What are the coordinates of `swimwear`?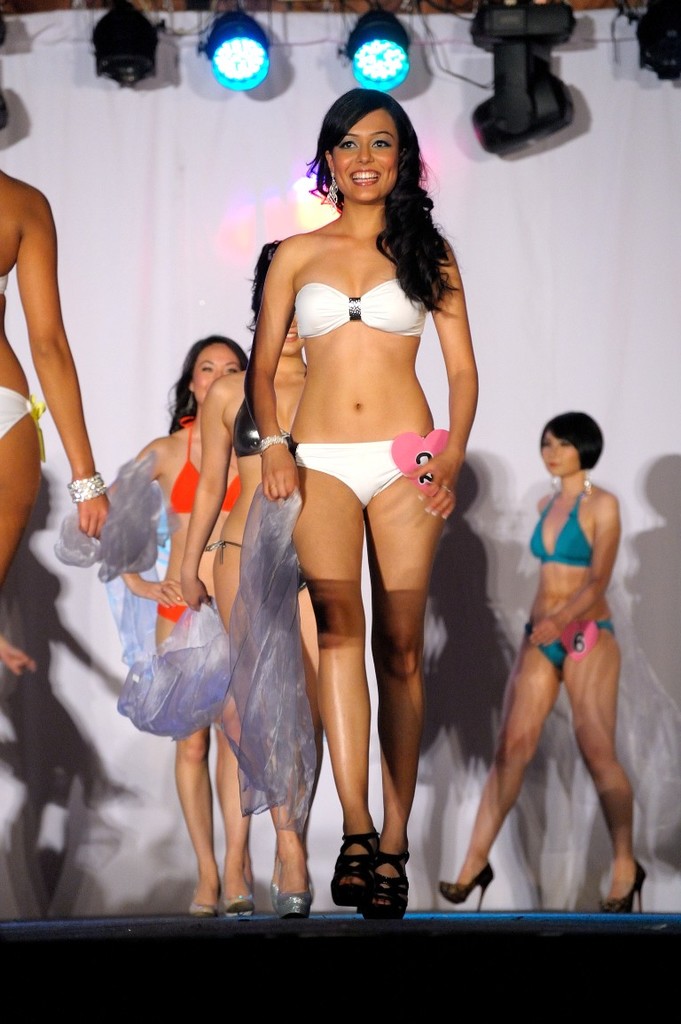
<region>294, 273, 434, 343</region>.
